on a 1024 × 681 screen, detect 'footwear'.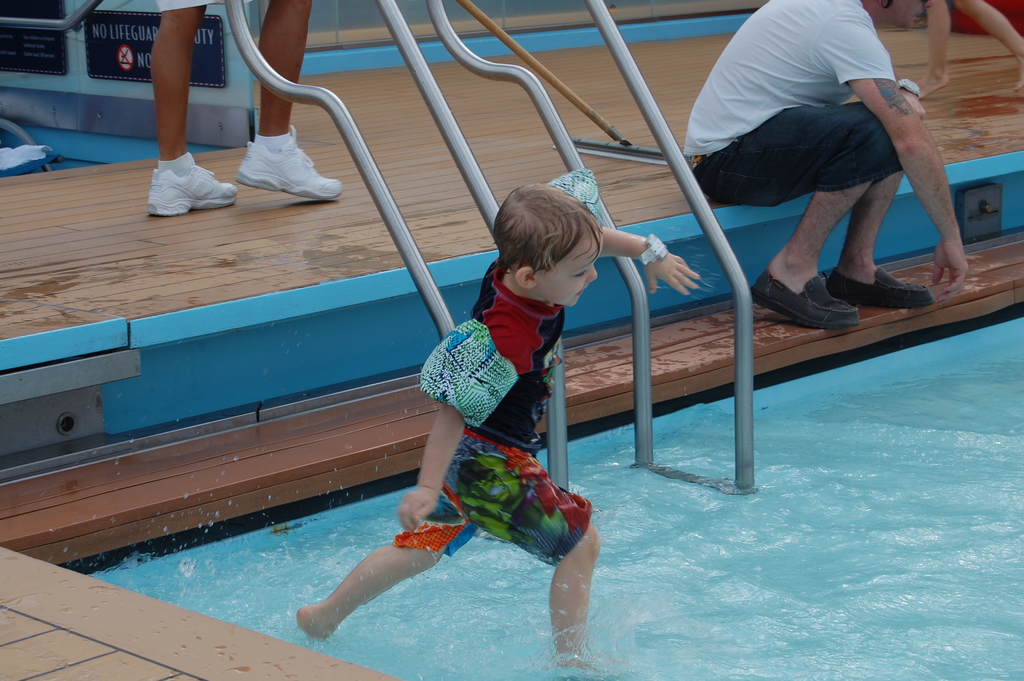
bbox(825, 247, 956, 299).
